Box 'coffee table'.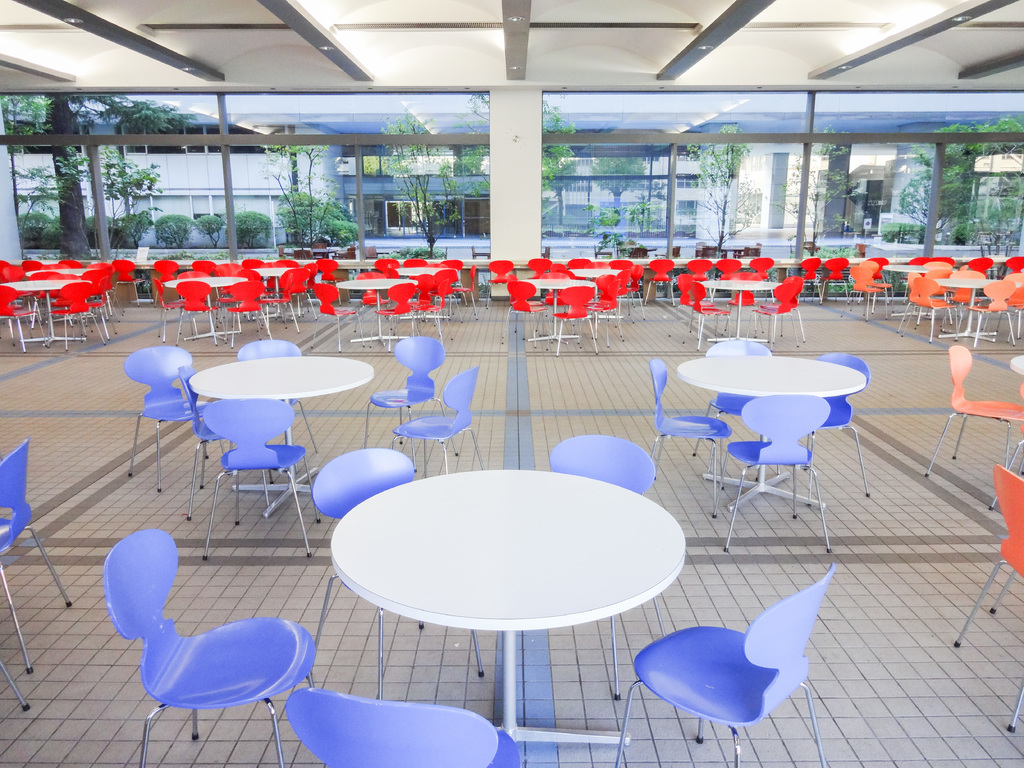
left=1001, top=352, right=1023, bottom=373.
